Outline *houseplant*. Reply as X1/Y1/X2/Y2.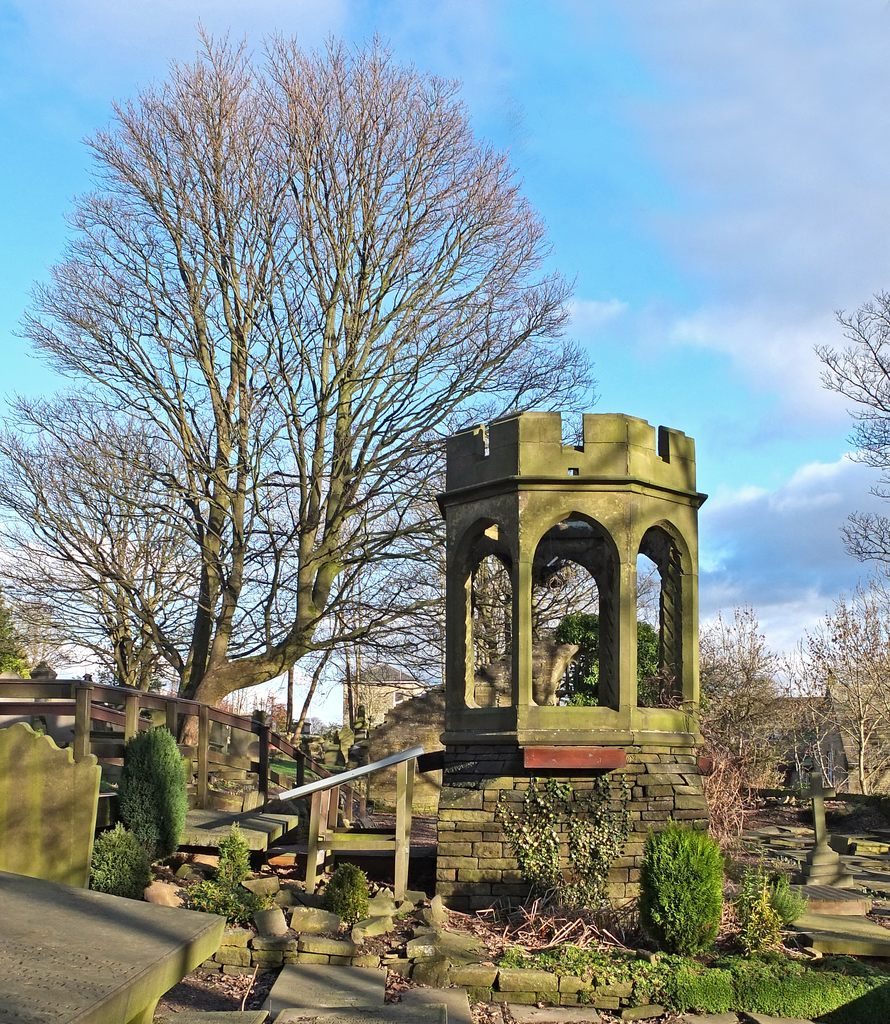
637/816/732/955.
